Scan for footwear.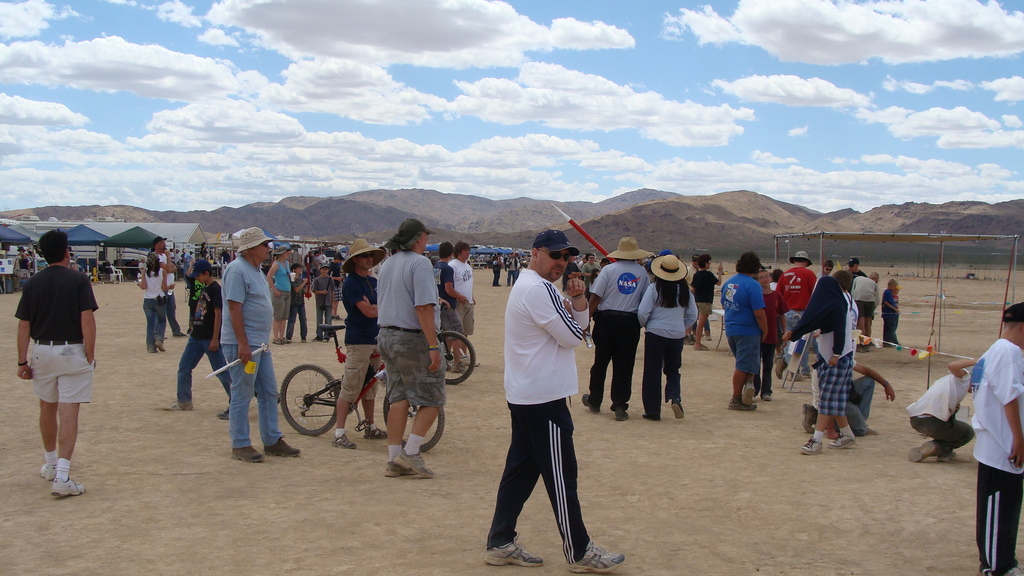
Scan result: BBox(799, 436, 822, 456).
